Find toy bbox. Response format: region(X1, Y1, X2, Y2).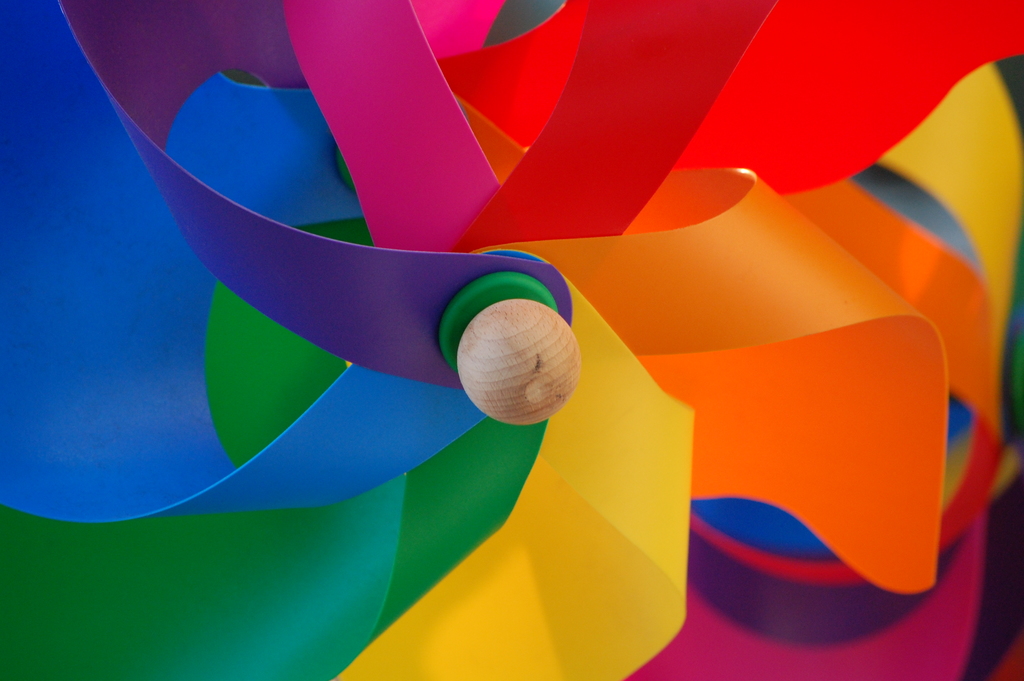
region(1, 0, 1023, 680).
